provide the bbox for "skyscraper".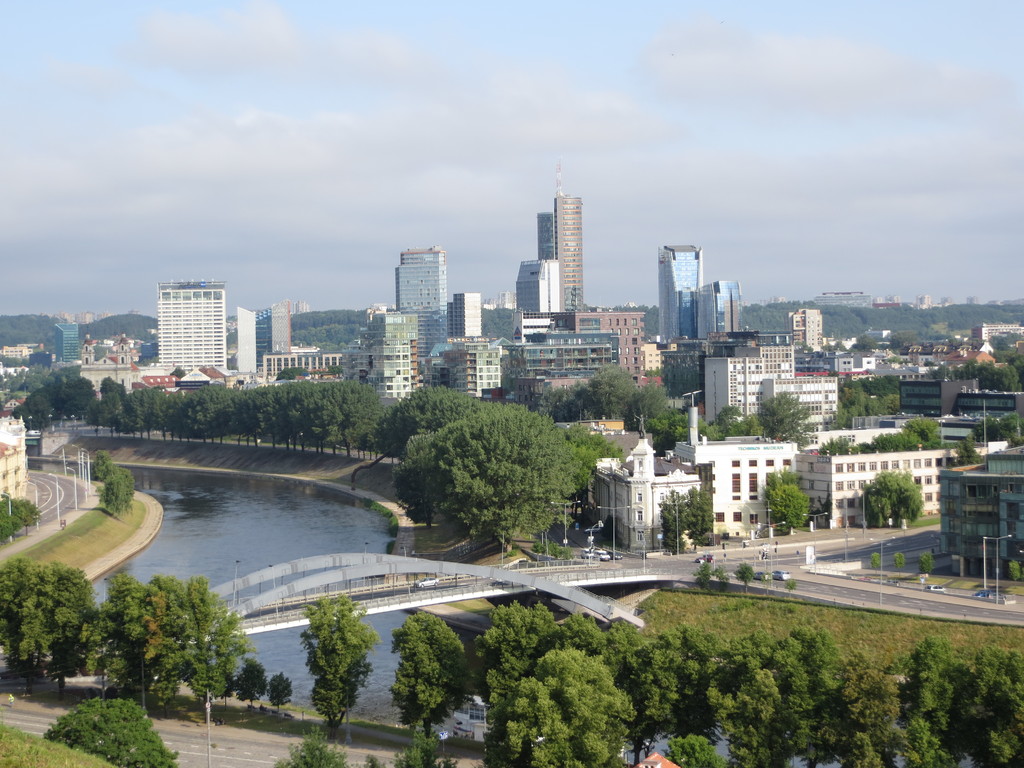
detection(790, 307, 824, 355).
